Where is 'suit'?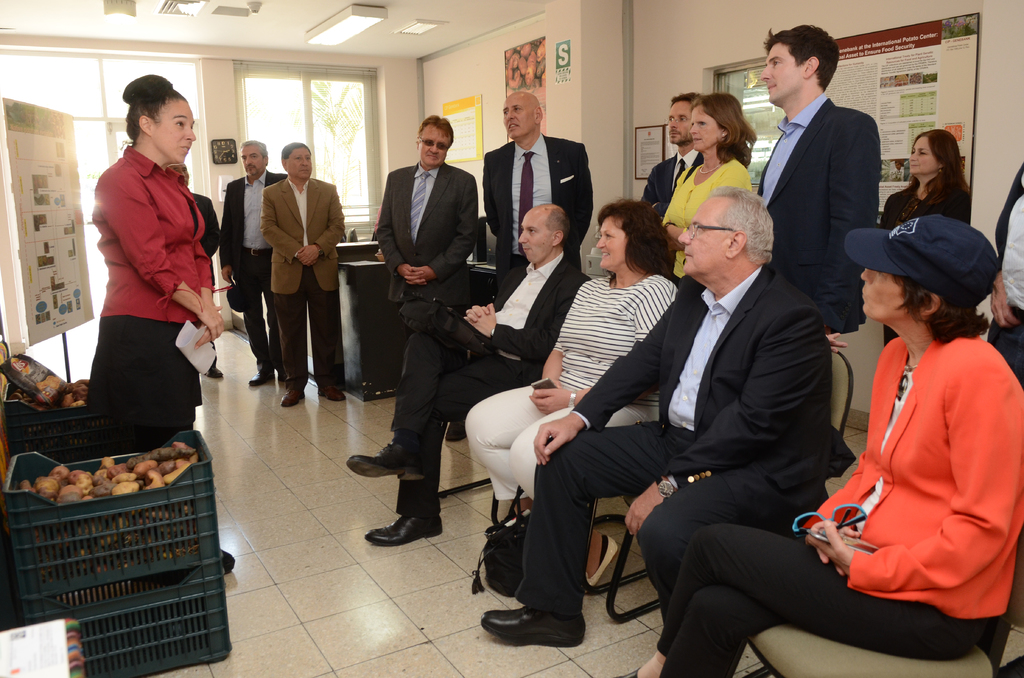
755/33/892/343.
